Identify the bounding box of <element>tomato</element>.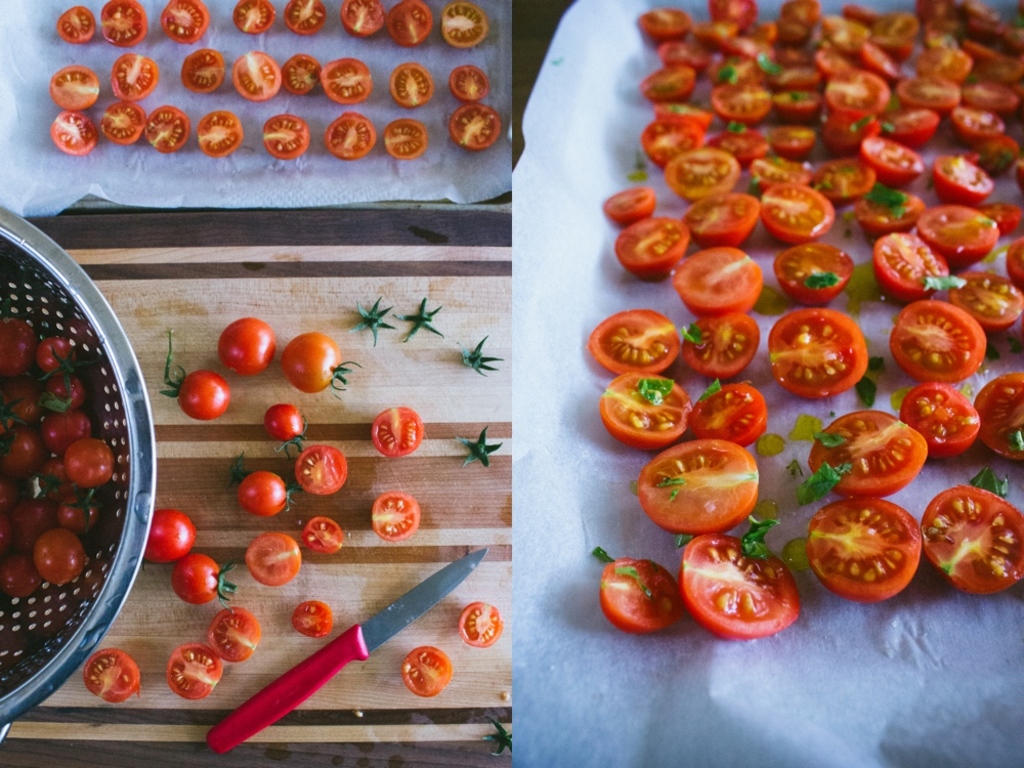
<bbox>370, 492, 419, 540</bbox>.
